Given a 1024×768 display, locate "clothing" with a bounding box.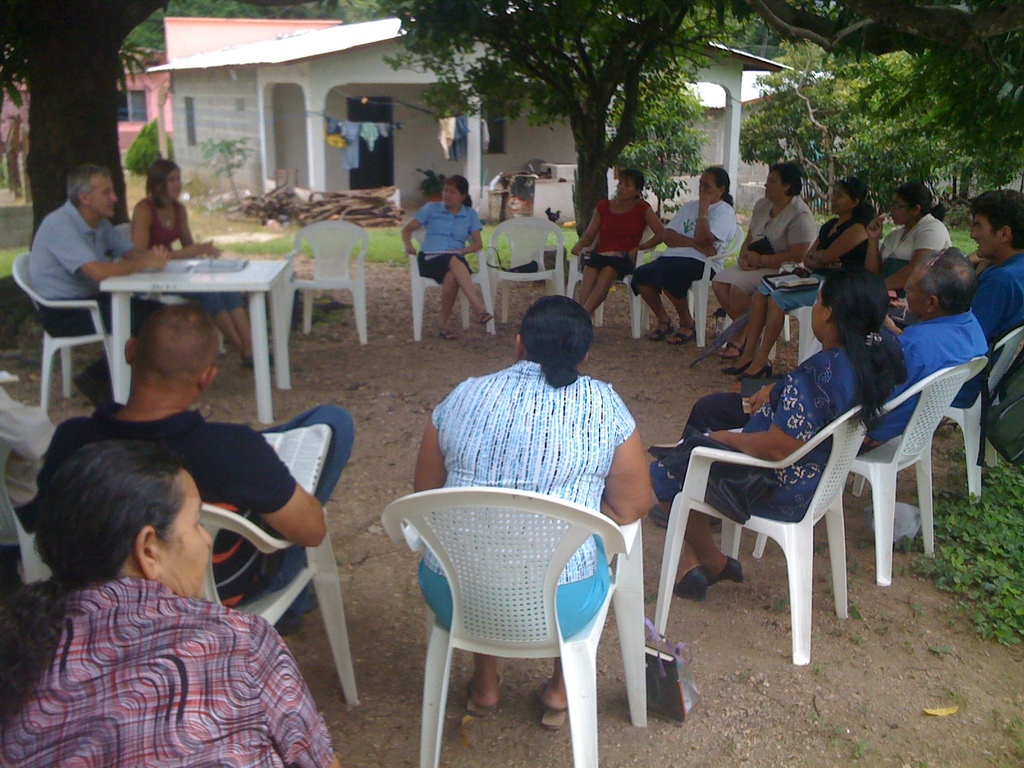
Located: [415,360,639,640].
